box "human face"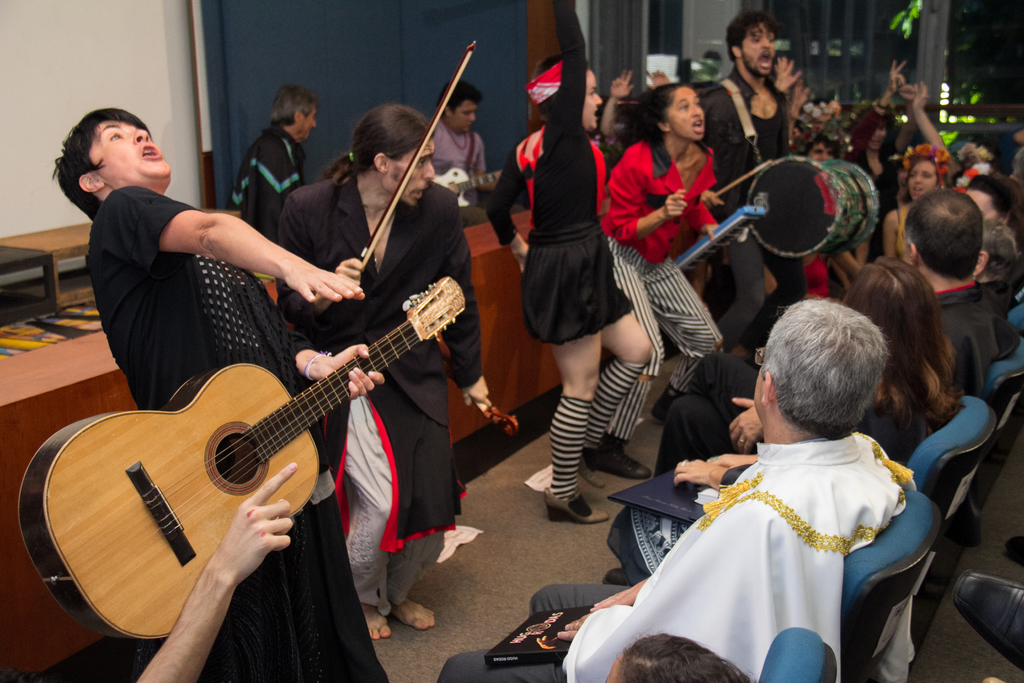
BBox(387, 140, 434, 202)
